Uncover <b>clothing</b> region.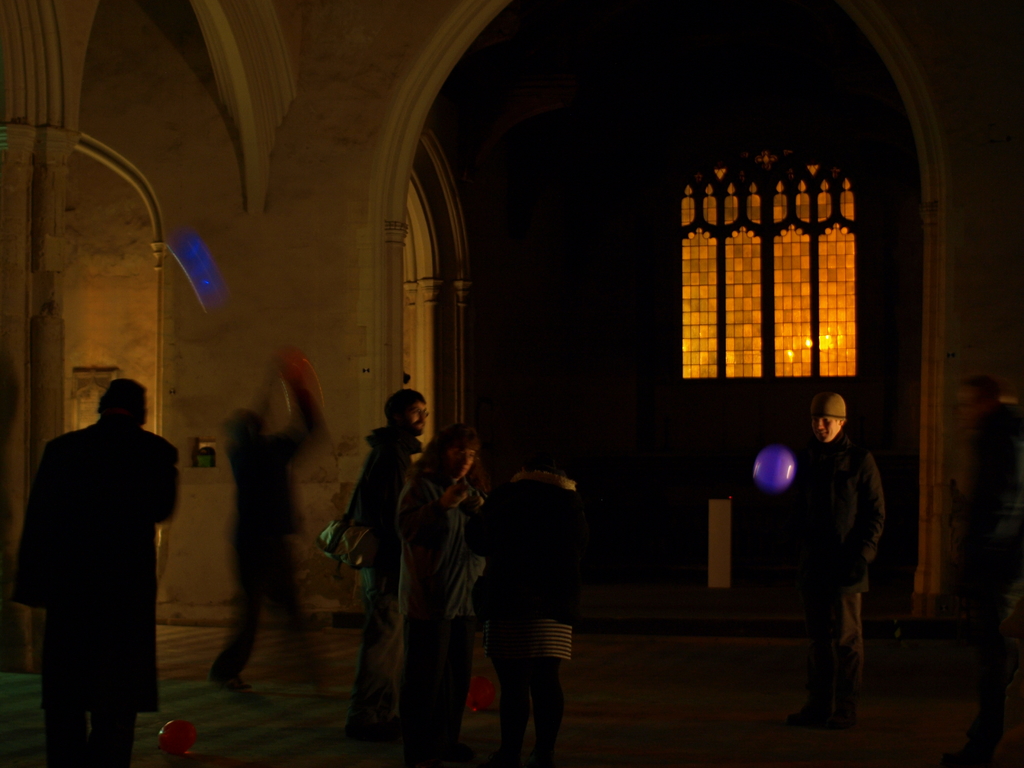
Uncovered: BBox(934, 405, 1023, 720).
